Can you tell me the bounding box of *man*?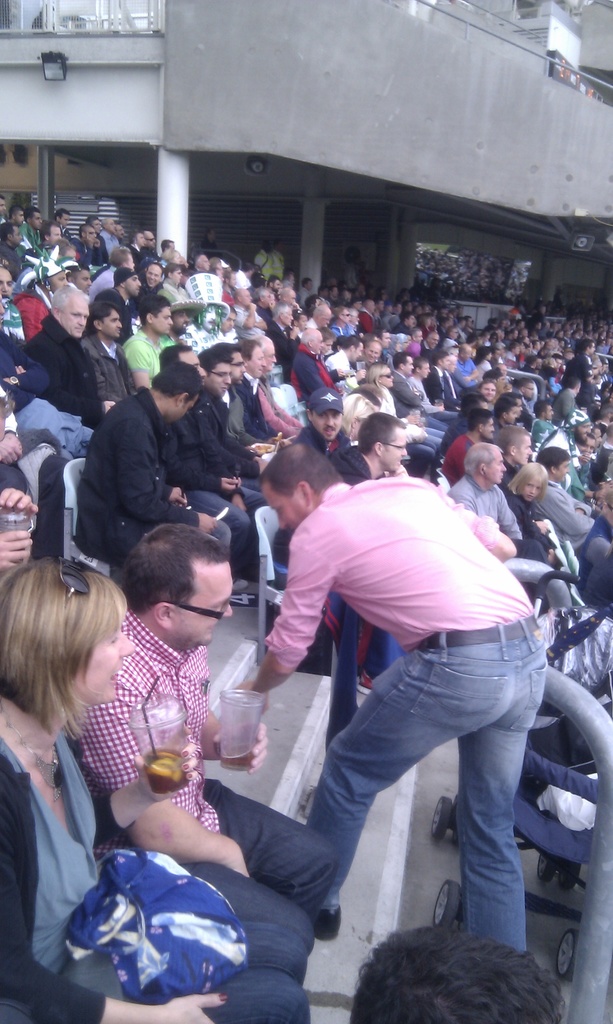
l=0, t=197, r=10, b=218.
